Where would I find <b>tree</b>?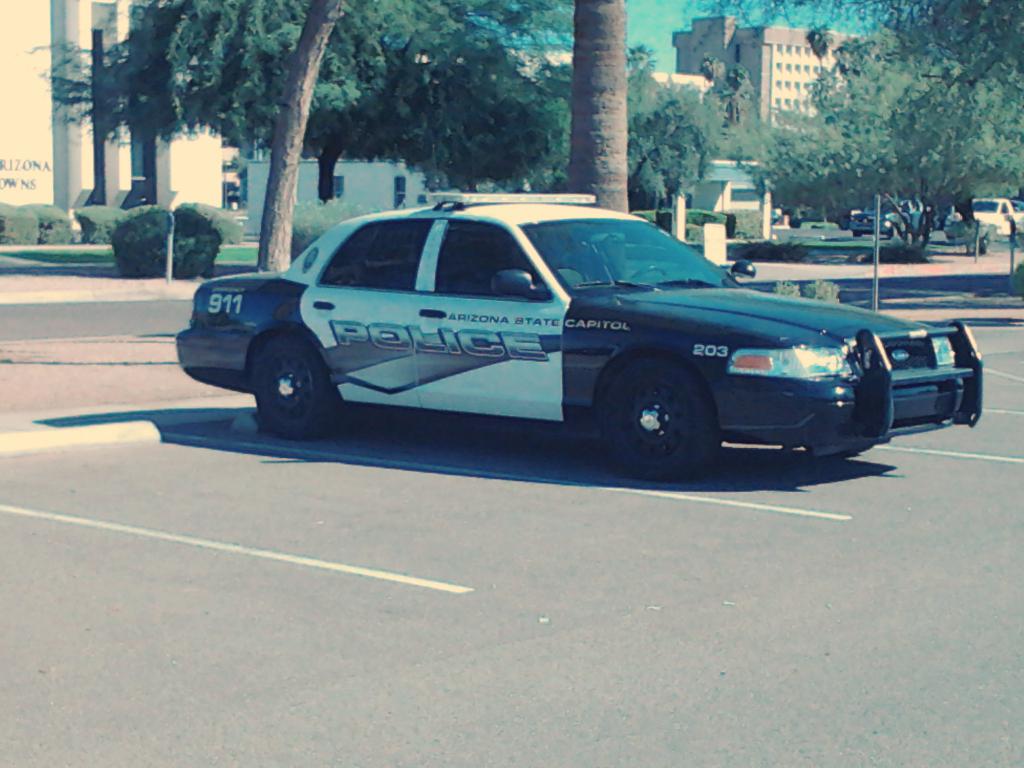
At bbox=[679, 0, 1023, 85].
